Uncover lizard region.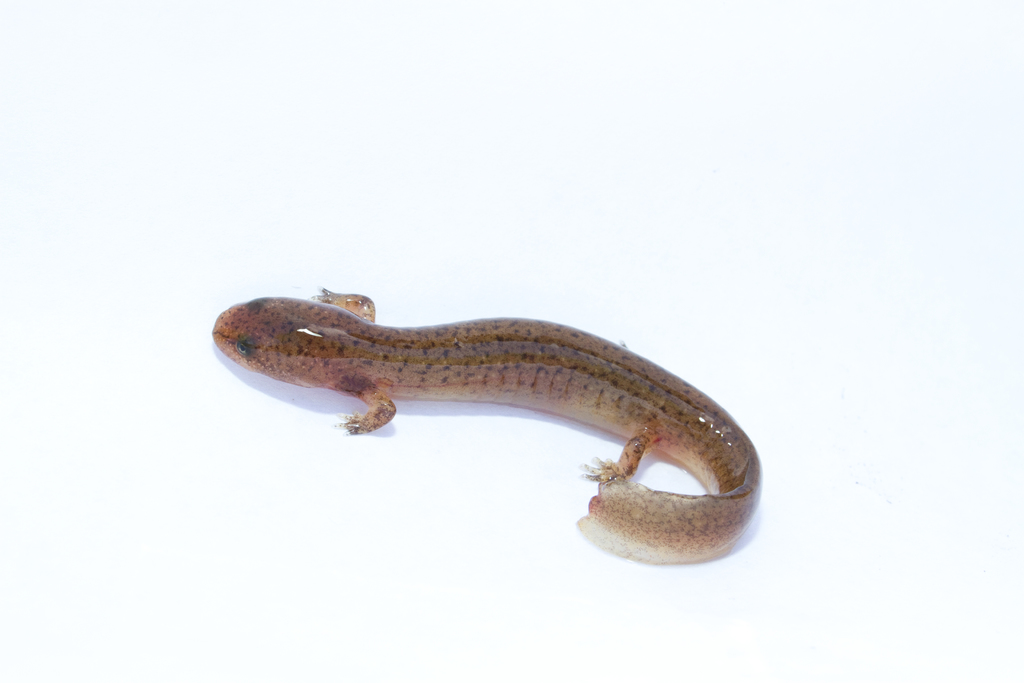
Uncovered: (211, 283, 768, 567).
